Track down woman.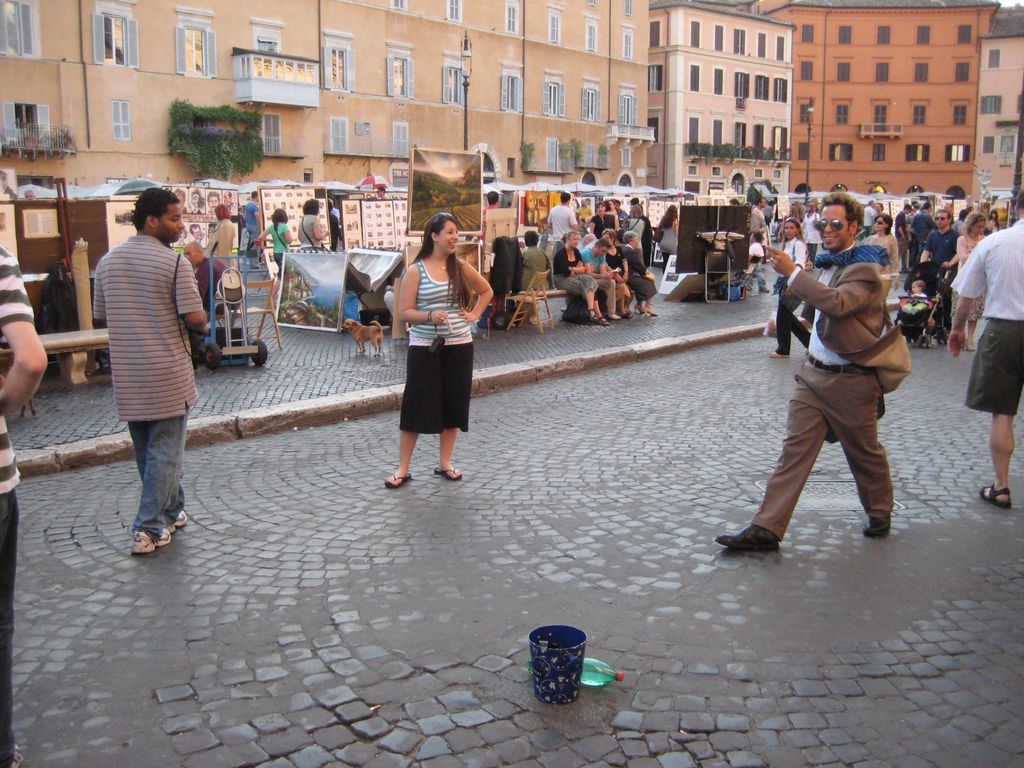
Tracked to [x1=623, y1=202, x2=646, y2=266].
